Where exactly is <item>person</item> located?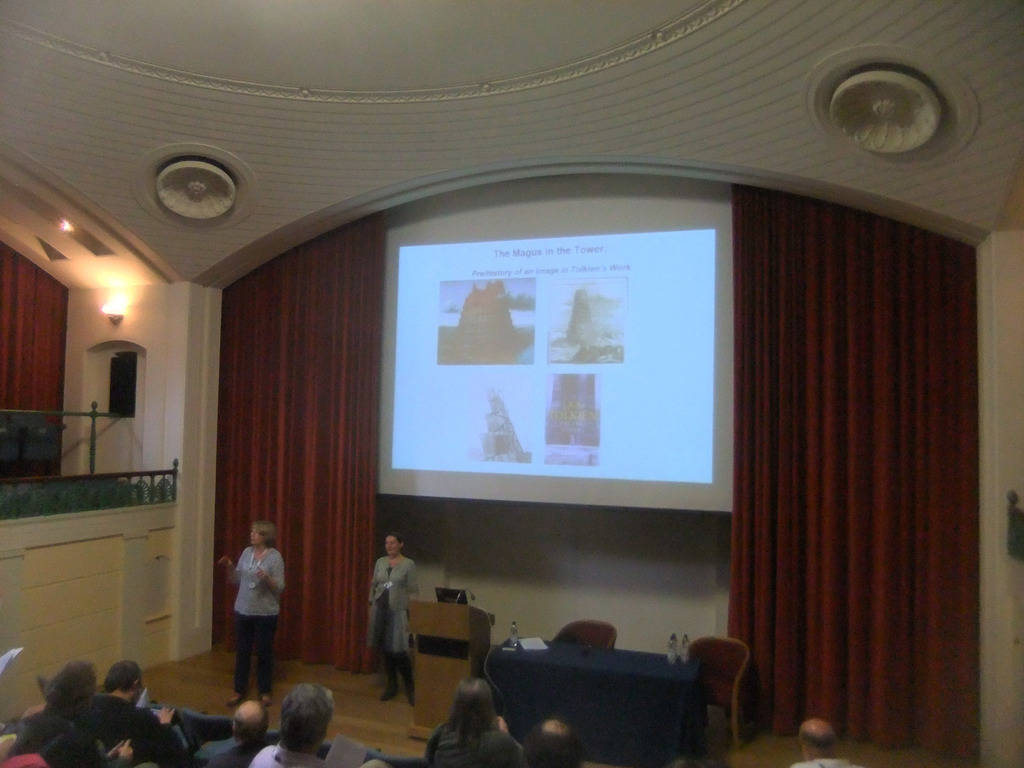
Its bounding box is rect(428, 675, 527, 767).
